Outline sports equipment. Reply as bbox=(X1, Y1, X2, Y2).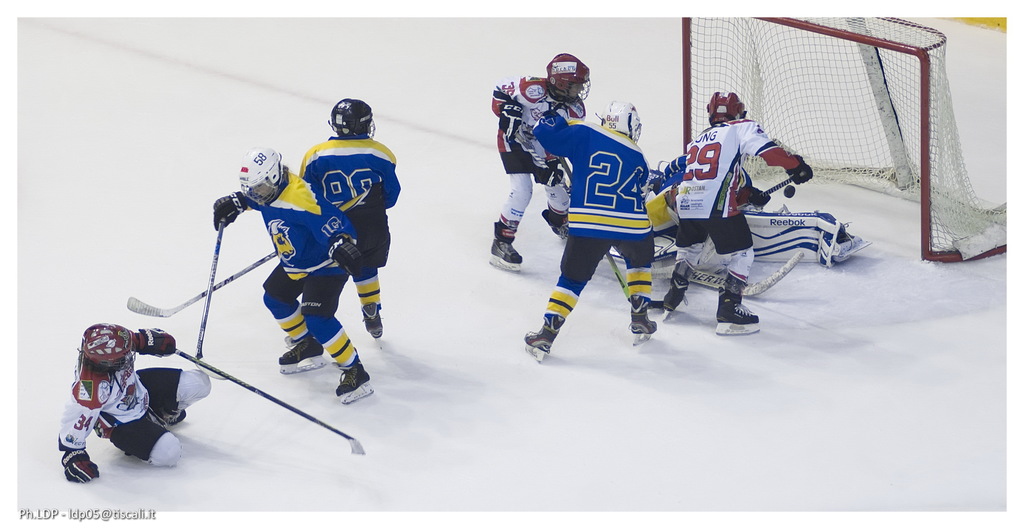
bbox=(598, 97, 640, 142).
